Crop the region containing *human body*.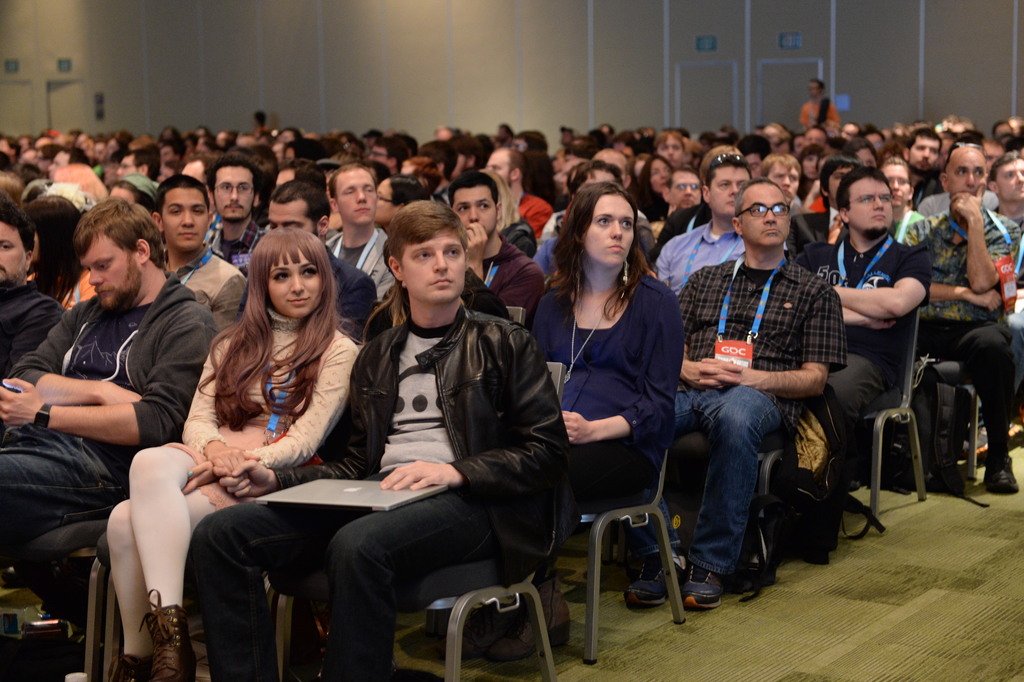
Crop region: [164,246,248,324].
